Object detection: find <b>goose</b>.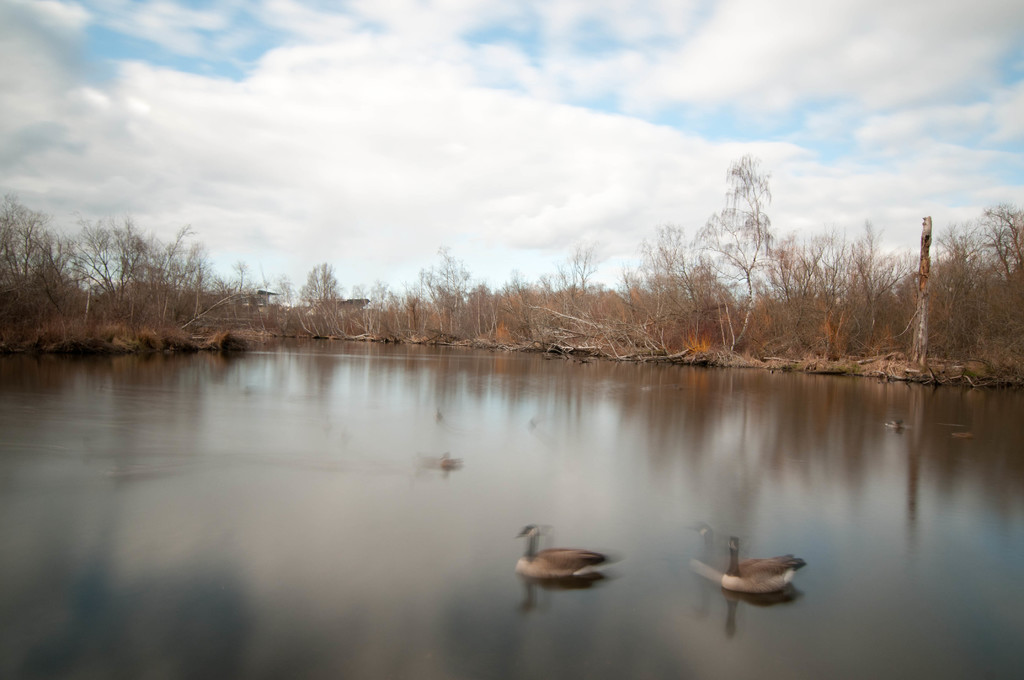
rect(518, 522, 607, 580).
